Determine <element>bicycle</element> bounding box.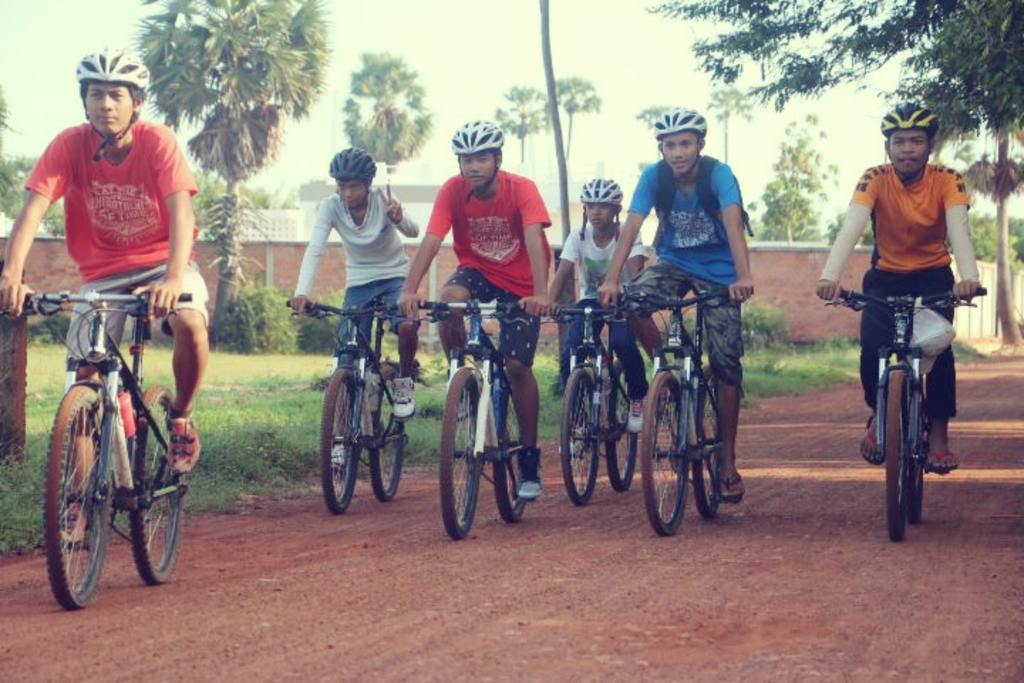
Determined: [x1=283, y1=298, x2=409, y2=514].
